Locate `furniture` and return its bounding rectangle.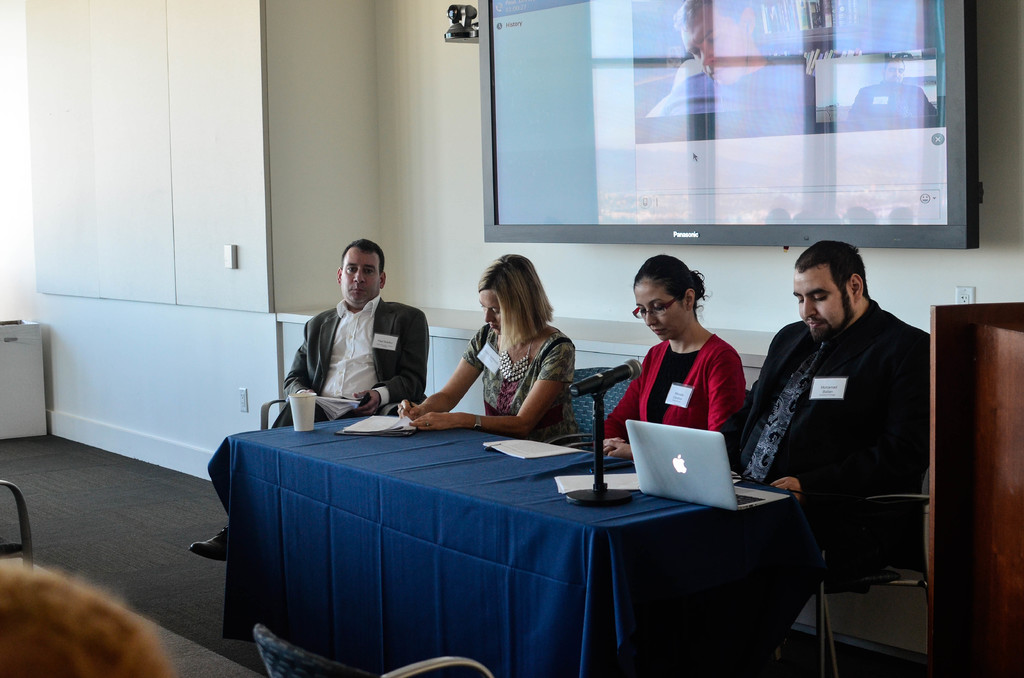
929:300:1023:677.
